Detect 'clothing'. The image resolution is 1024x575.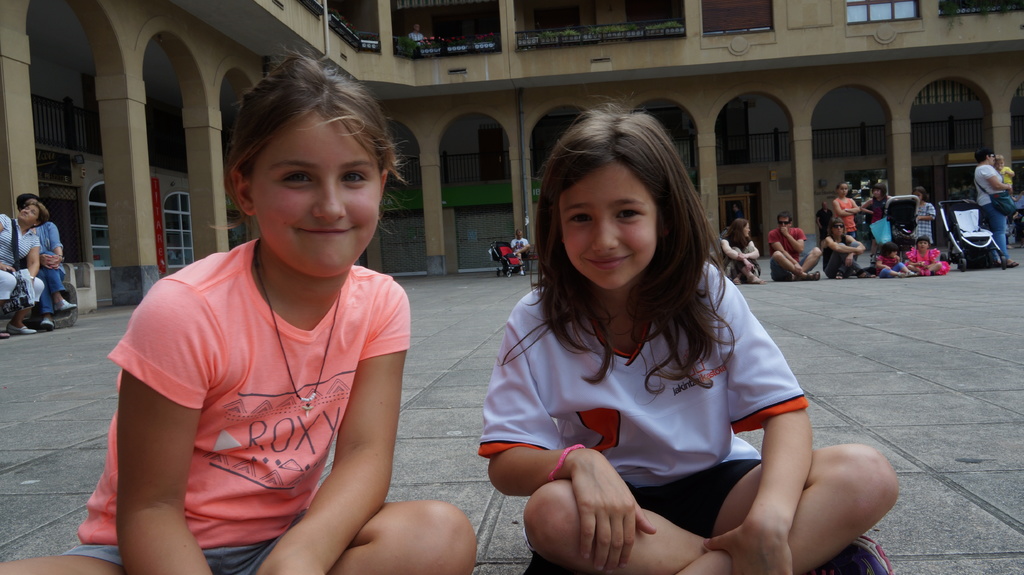
[876,253,906,275].
